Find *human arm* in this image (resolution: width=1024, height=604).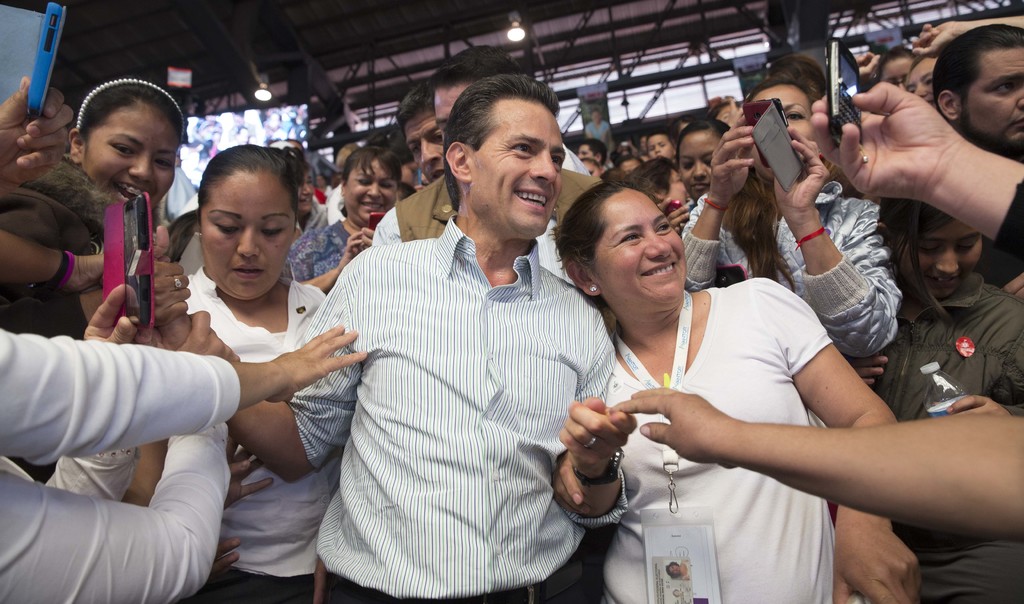
22,284,154,520.
